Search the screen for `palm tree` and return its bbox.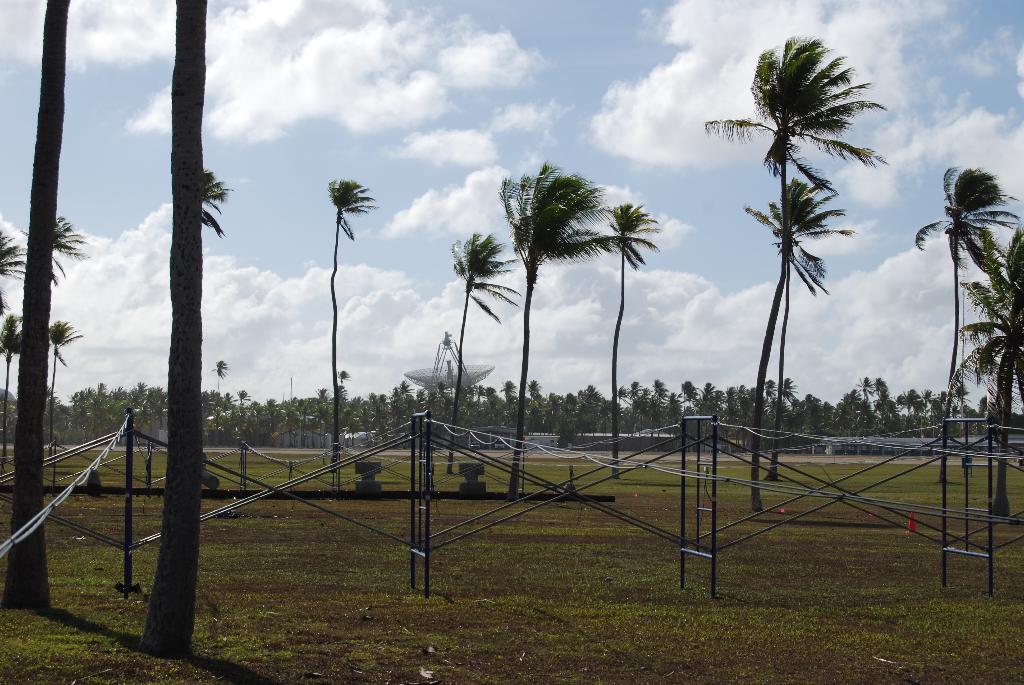
Found: select_region(737, 178, 858, 489).
